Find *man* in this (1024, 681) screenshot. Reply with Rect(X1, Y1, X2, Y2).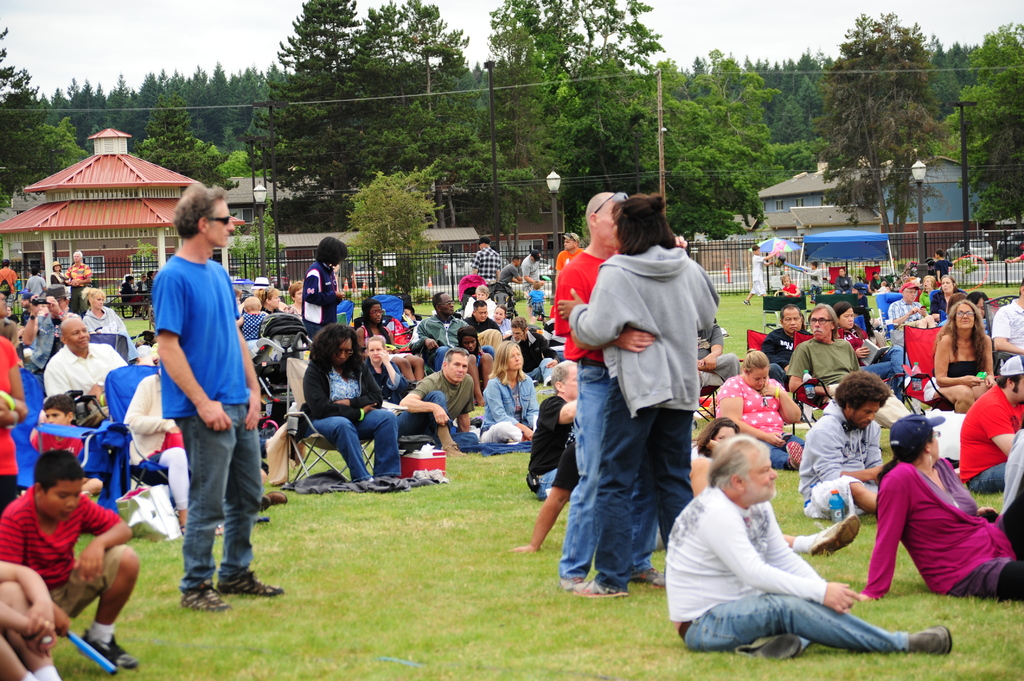
Rect(913, 247, 964, 275).
